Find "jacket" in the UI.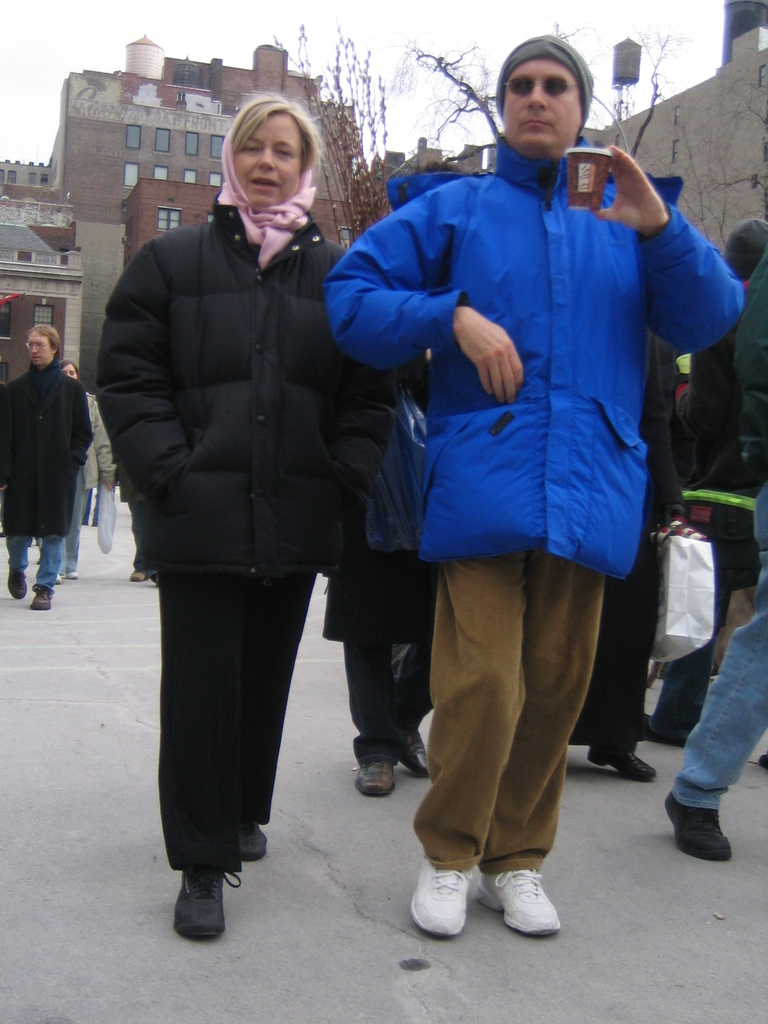
UI element at <bbox>353, 67, 710, 588</bbox>.
